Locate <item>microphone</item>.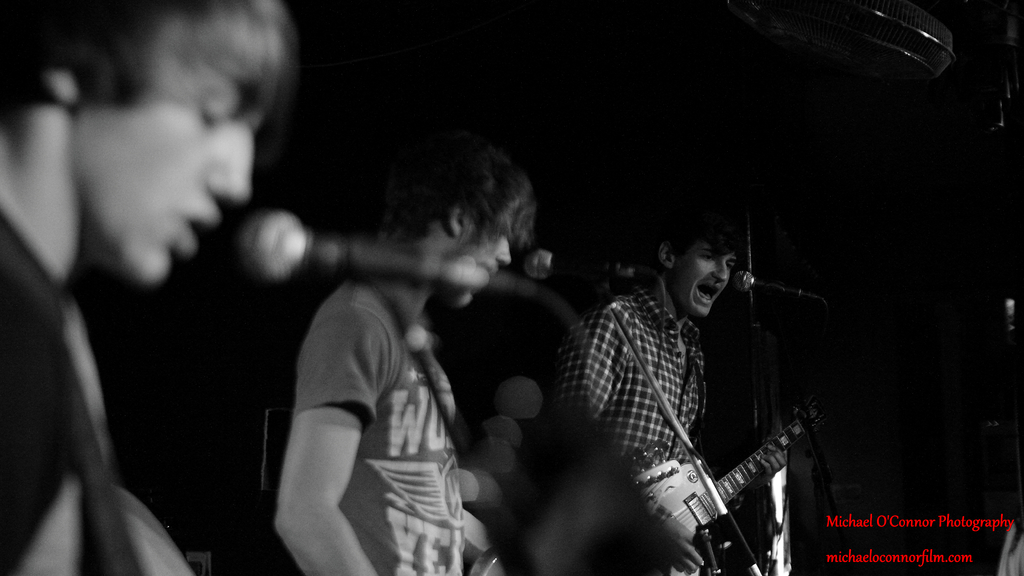
Bounding box: <bbox>738, 271, 824, 317</bbox>.
